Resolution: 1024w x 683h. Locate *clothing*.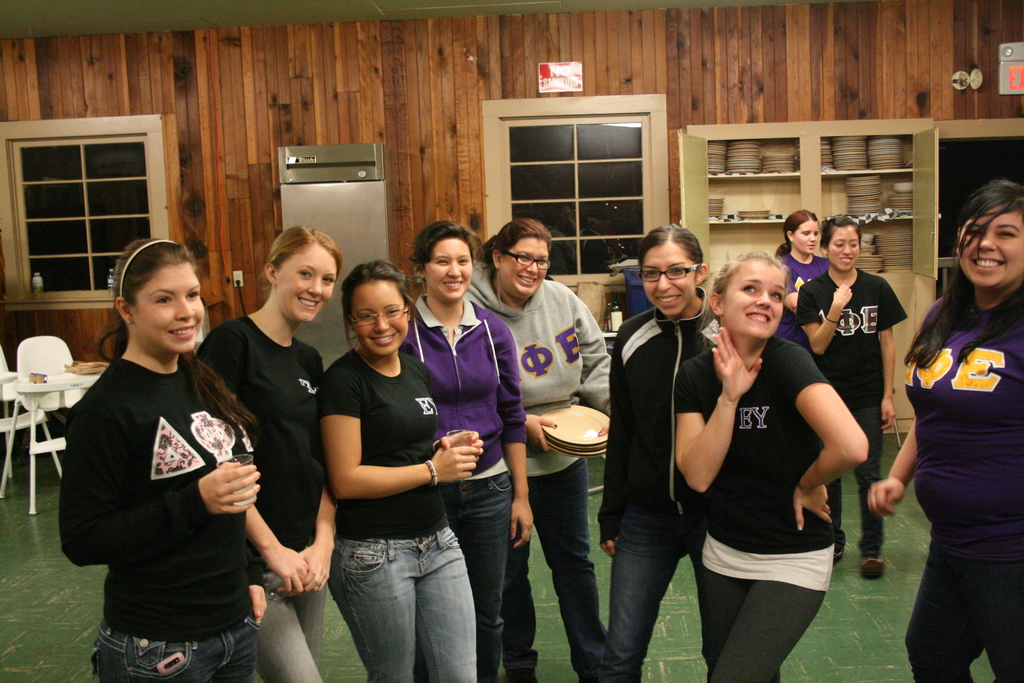
[left=606, top=282, right=741, bottom=682].
